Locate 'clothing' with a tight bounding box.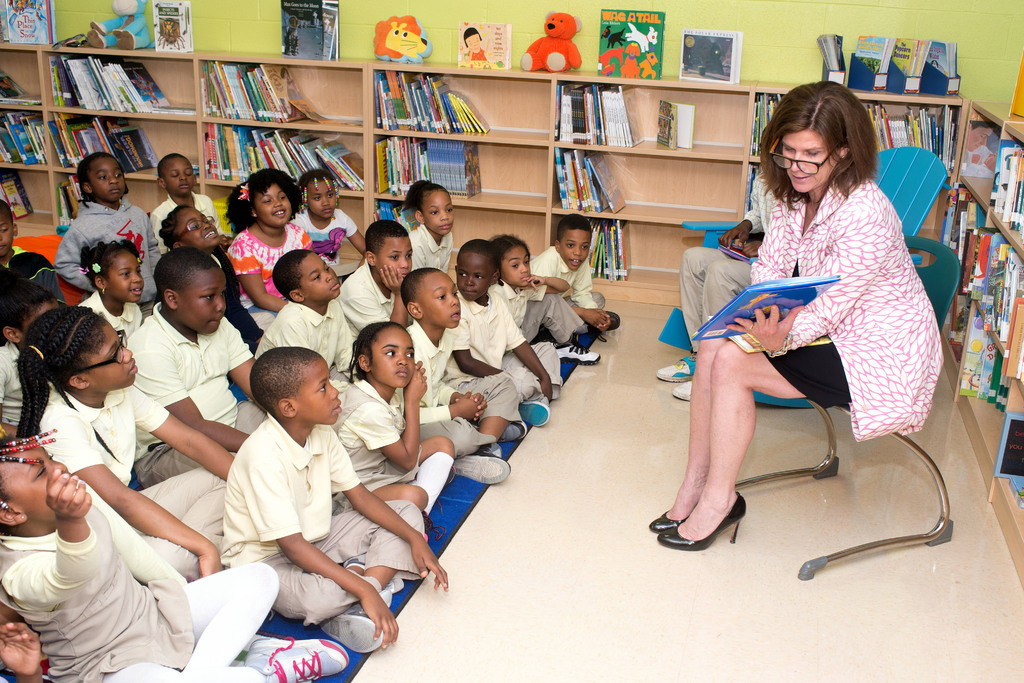
detection(337, 259, 398, 349).
